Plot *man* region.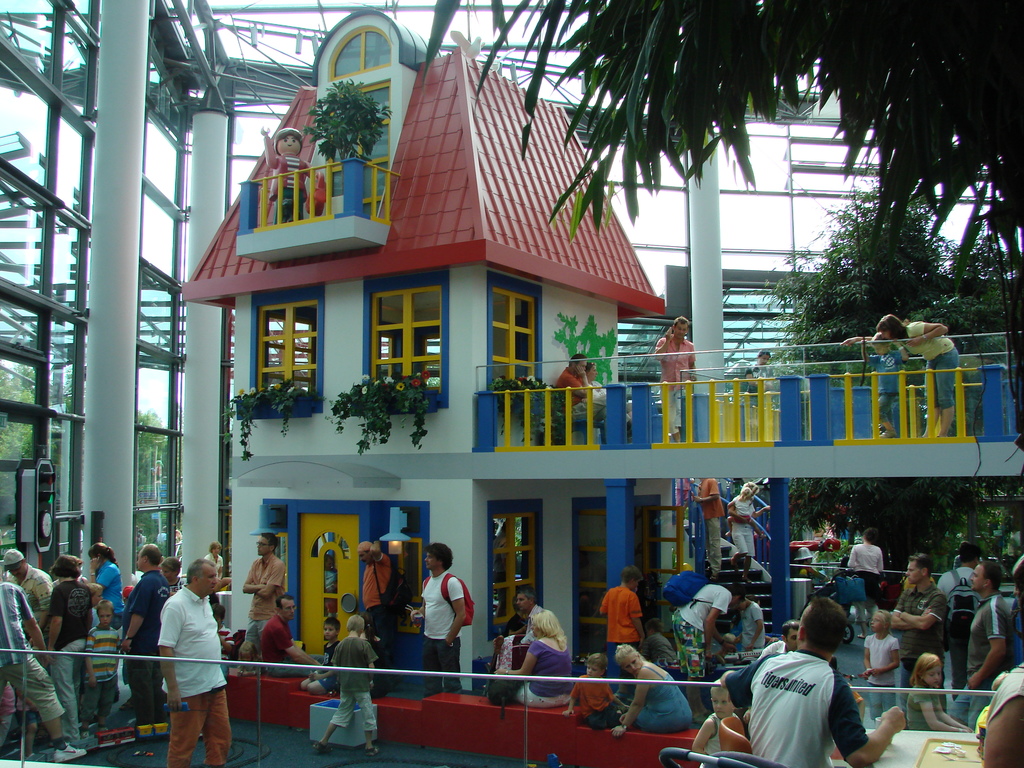
Plotted at (936,540,984,705).
